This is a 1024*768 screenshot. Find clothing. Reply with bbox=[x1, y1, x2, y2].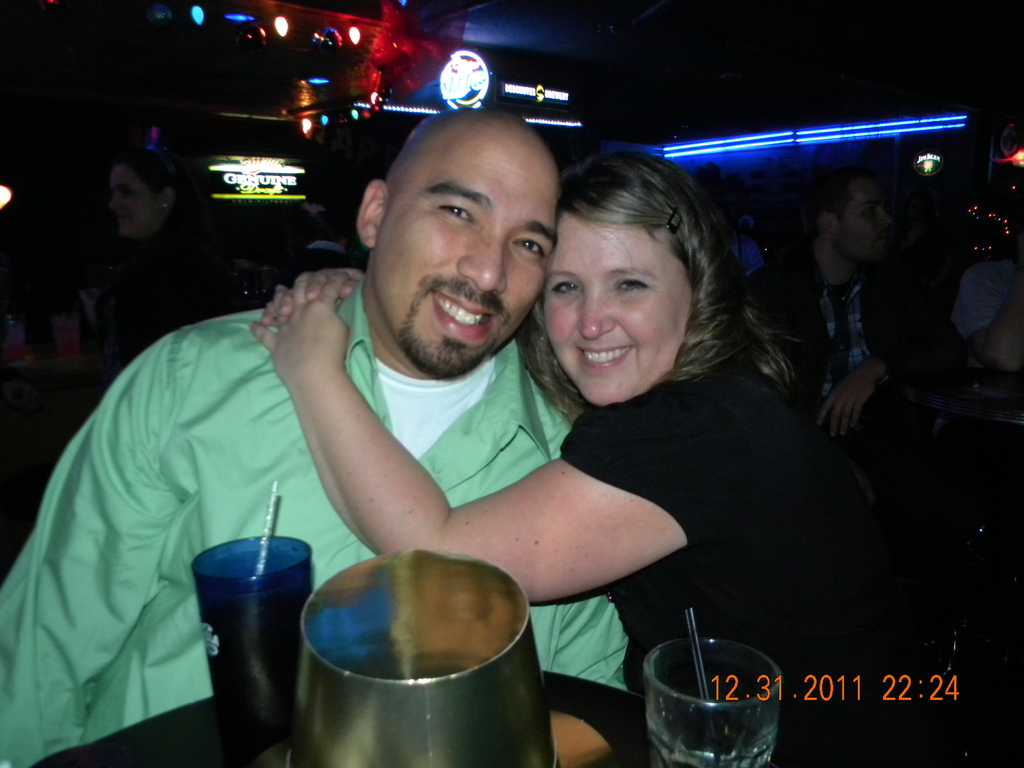
bbox=[98, 224, 248, 368].
